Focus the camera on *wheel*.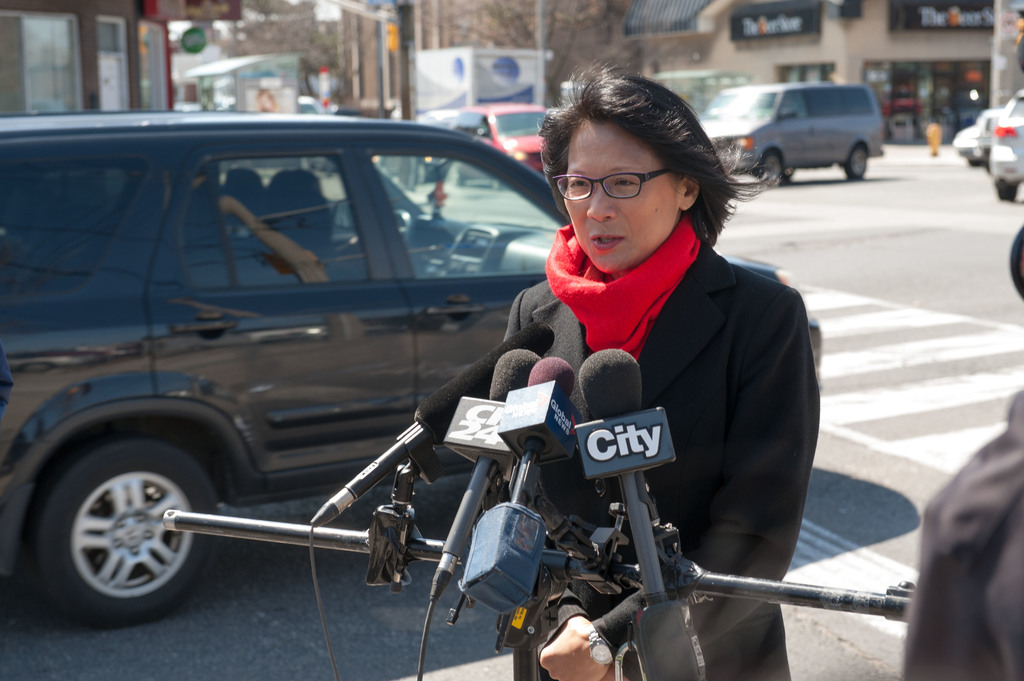
Focus region: [452,171,459,186].
